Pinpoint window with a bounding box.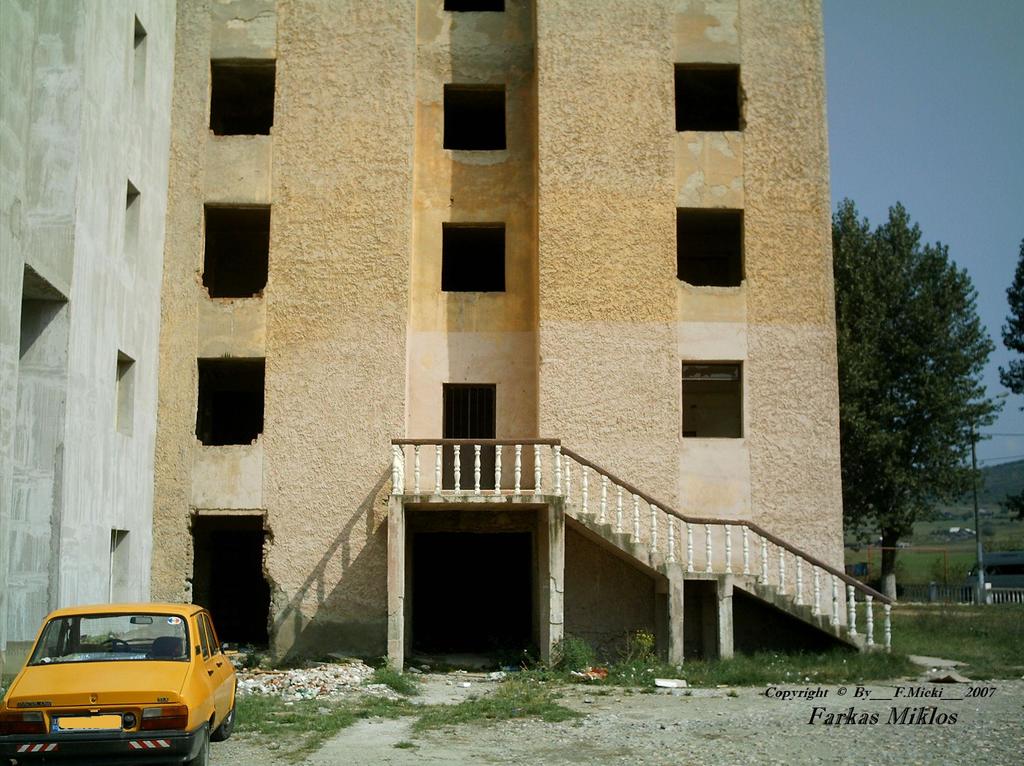
bbox=[443, 86, 505, 154].
